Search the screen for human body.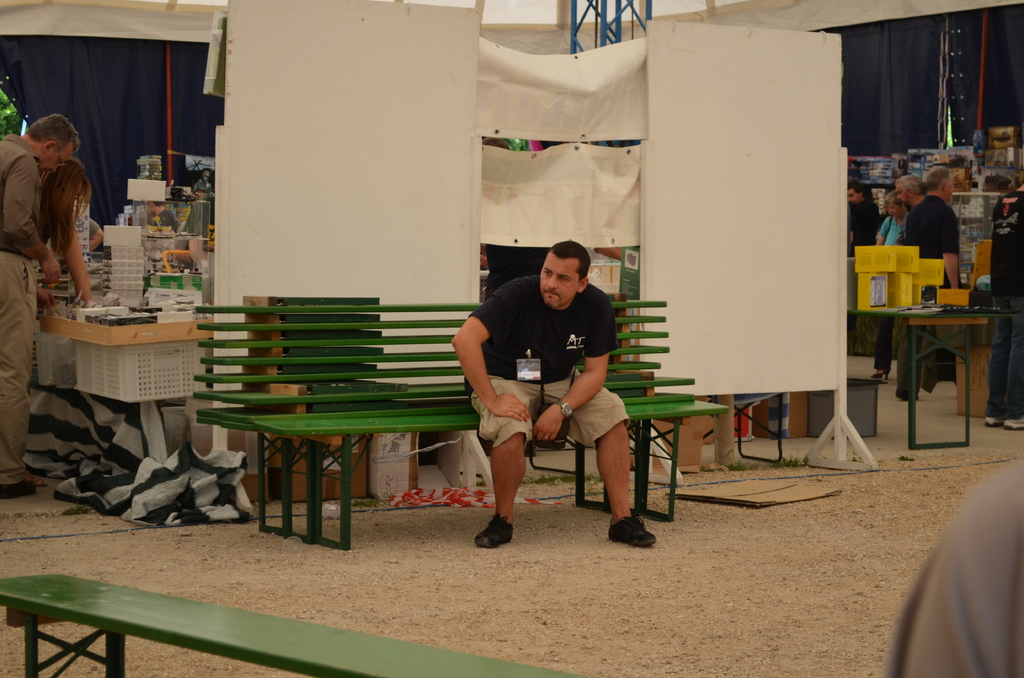
Found at Rect(33, 152, 88, 320).
